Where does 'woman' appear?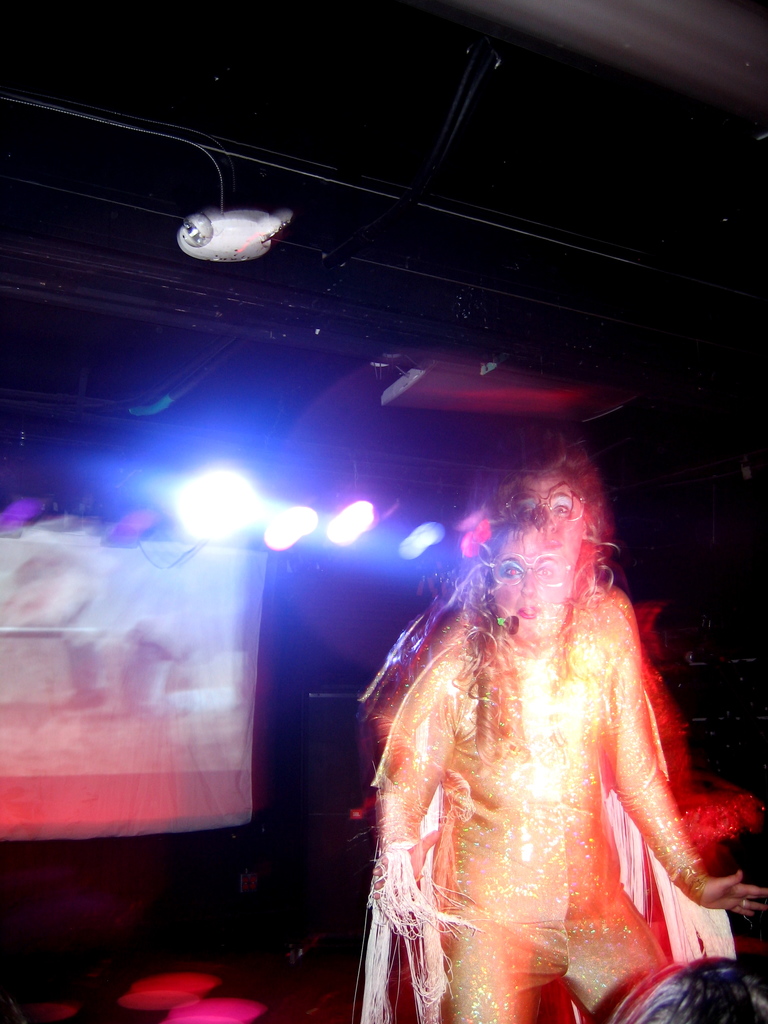
Appears at crop(344, 463, 742, 993).
